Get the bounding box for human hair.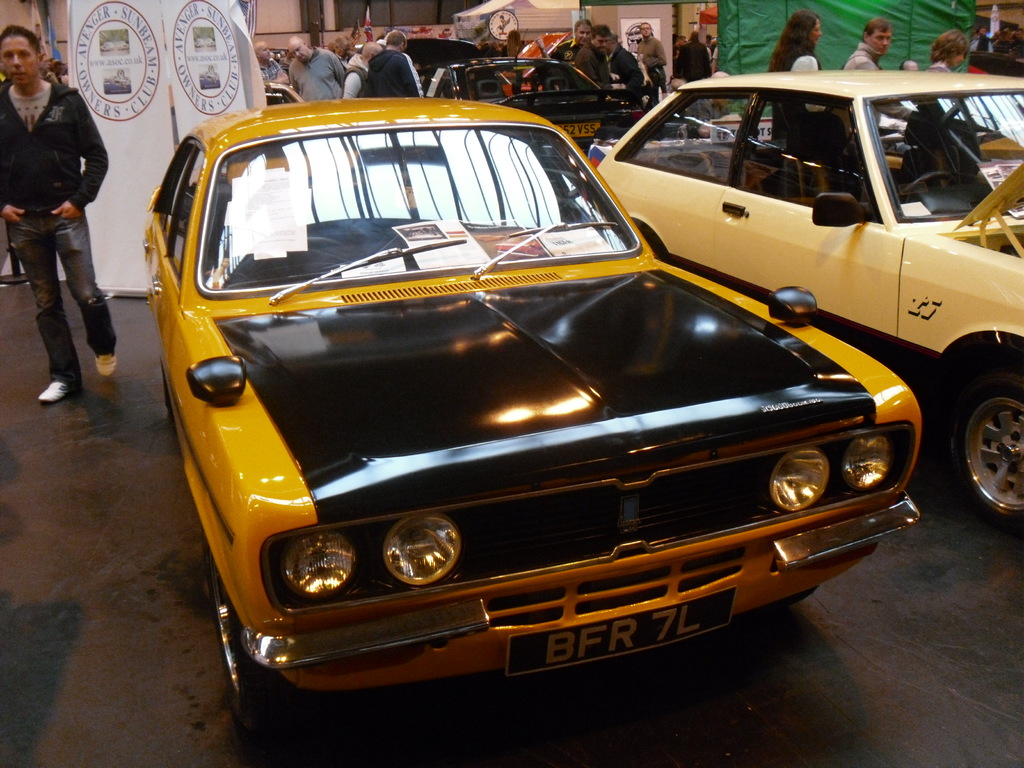
(768,10,821,72).
